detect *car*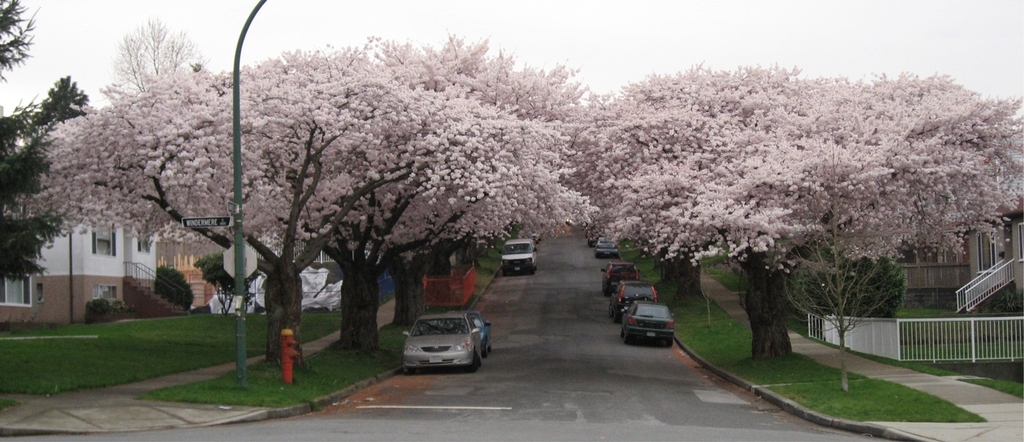
left=449, top=310, right=490, bottom=357
